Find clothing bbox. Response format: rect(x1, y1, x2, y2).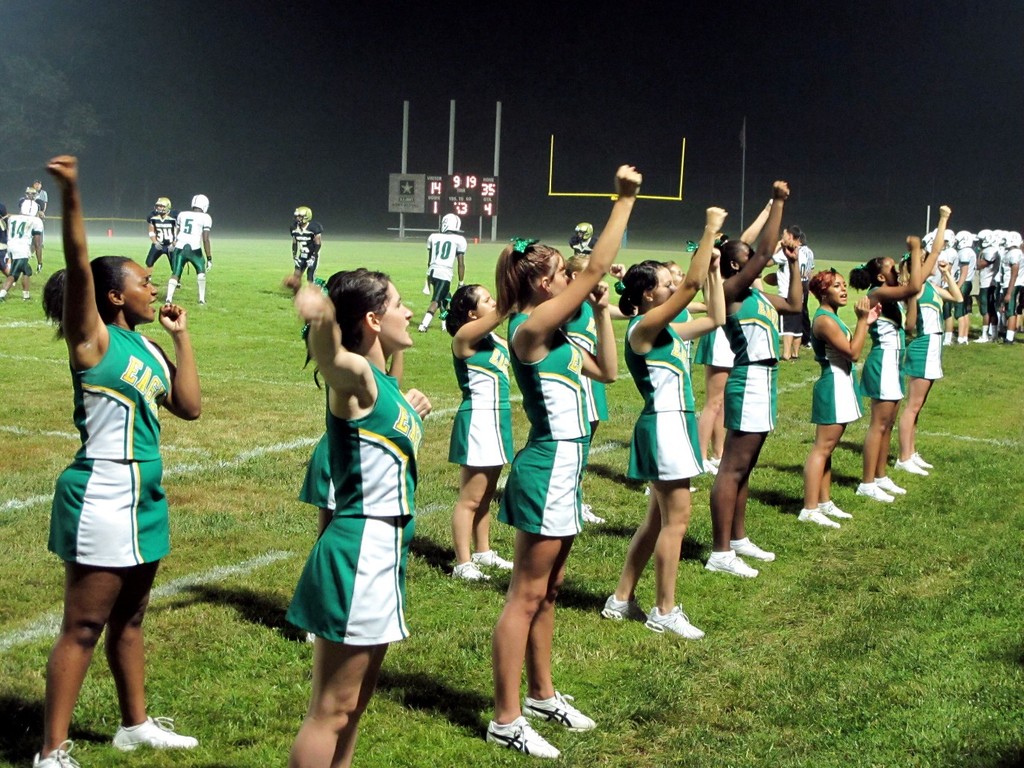
rect(559, 292, 606, 425).
